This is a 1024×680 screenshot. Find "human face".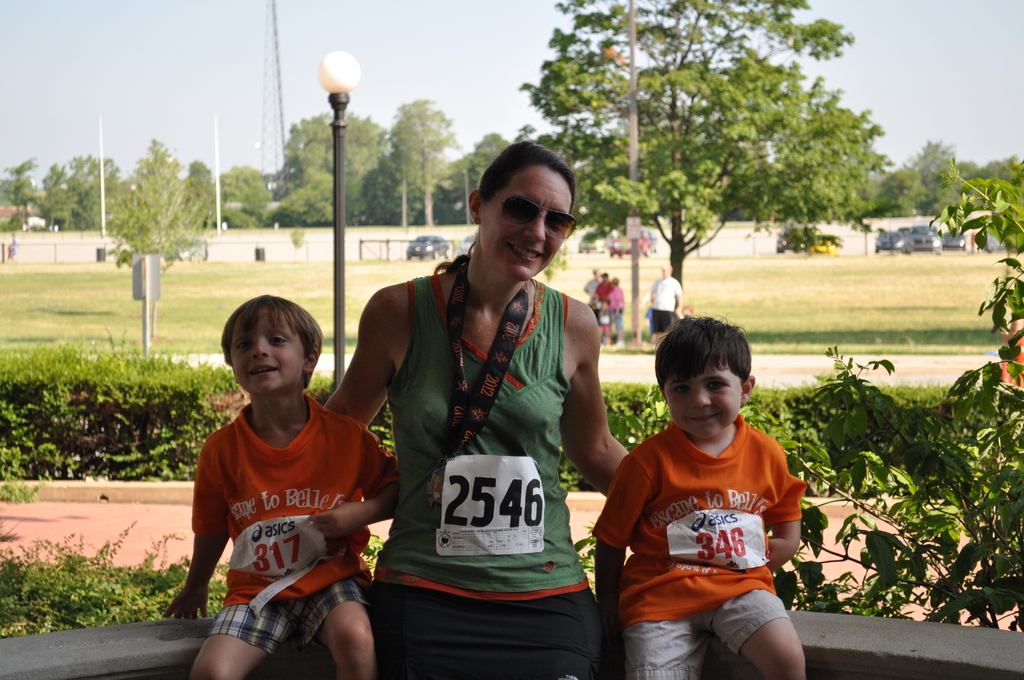
Bounding box: [481, 169, 572, 281].
